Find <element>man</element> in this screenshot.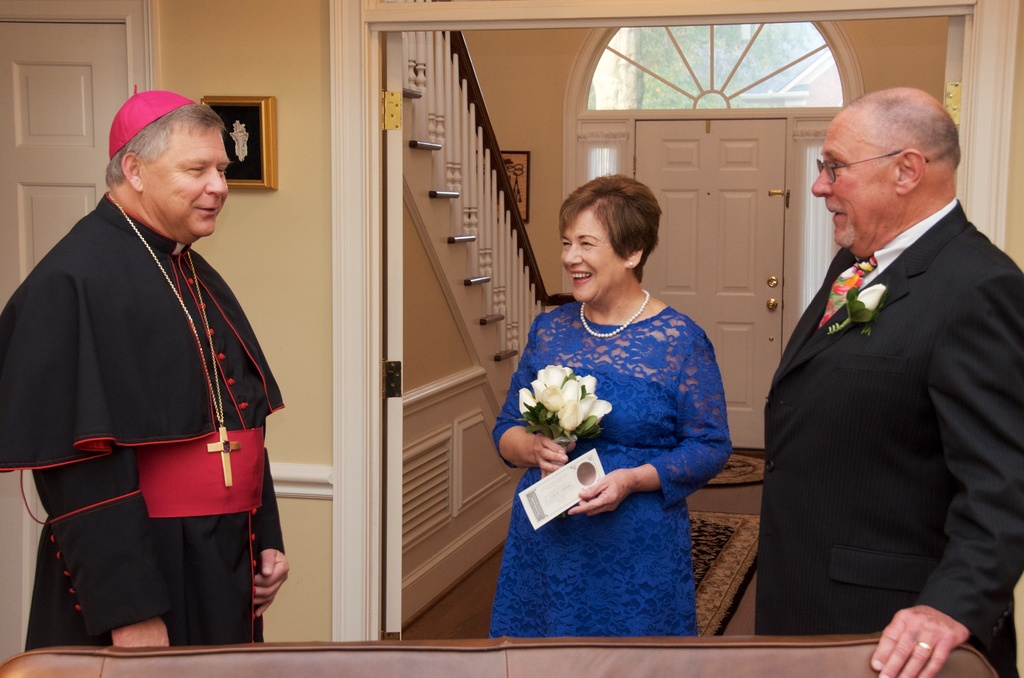
The bounding box for <element>man</element> is pyautogui.locateOnScreen(0, 88, 289, 649).
